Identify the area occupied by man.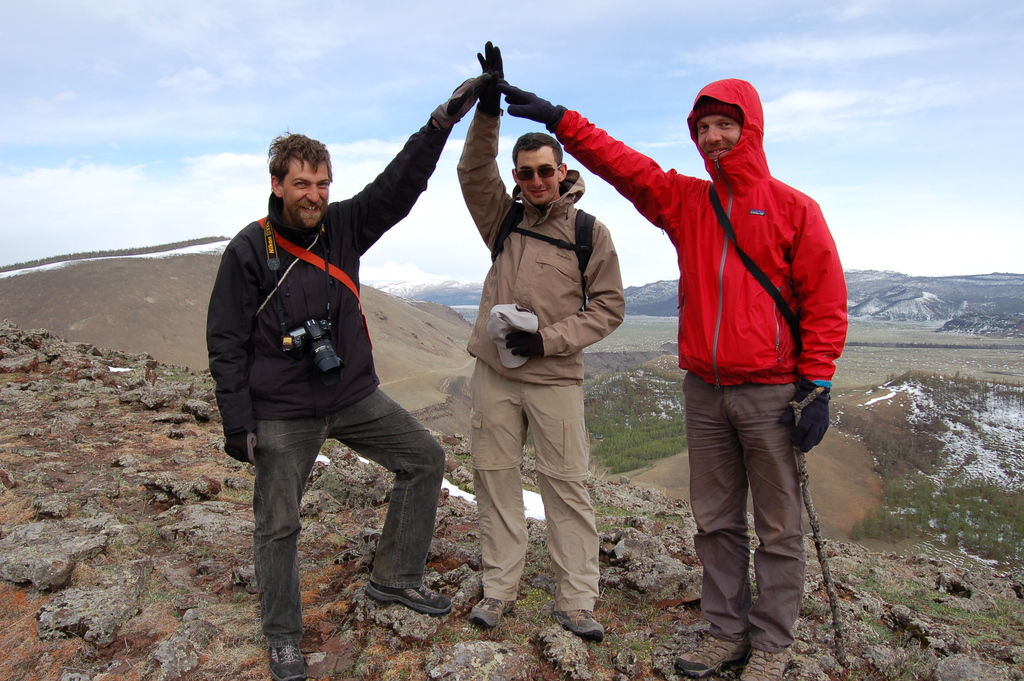
Area: <box>491,40,850,680</box>.
